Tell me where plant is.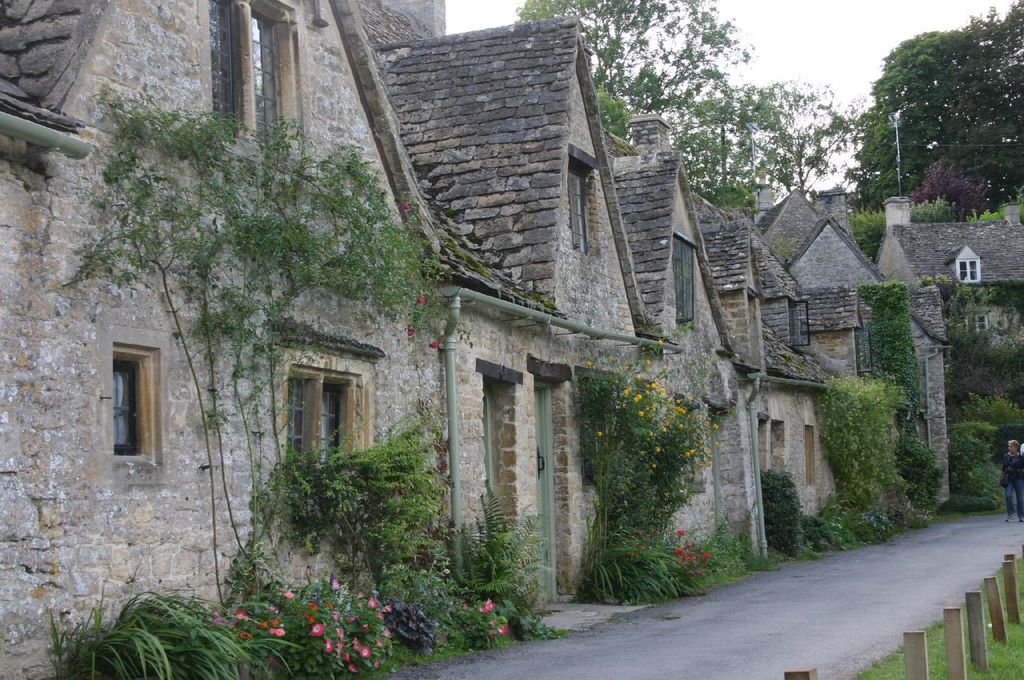
plant is at 758/467/806/558.
